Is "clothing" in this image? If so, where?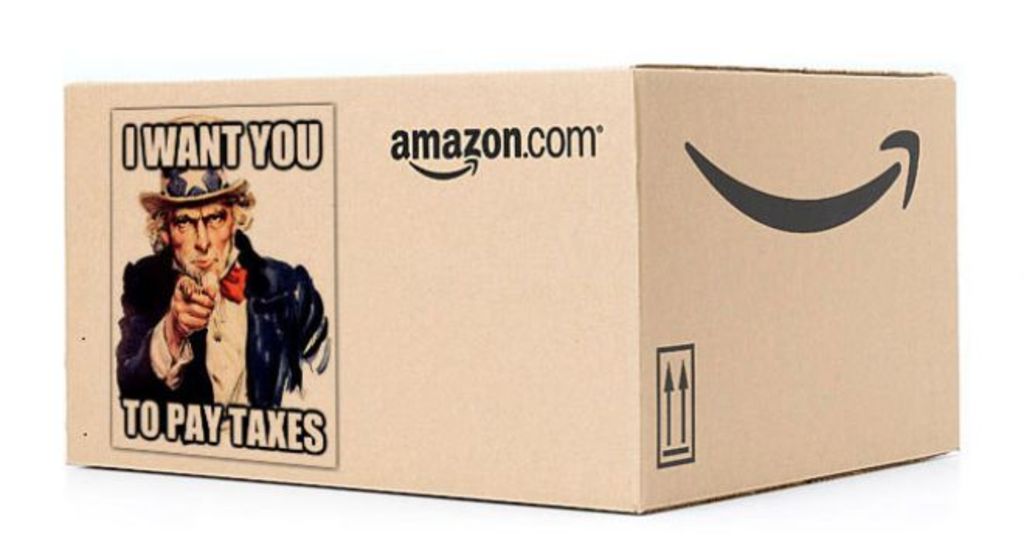
Yes, at <box>115,236,341,402</box>.
